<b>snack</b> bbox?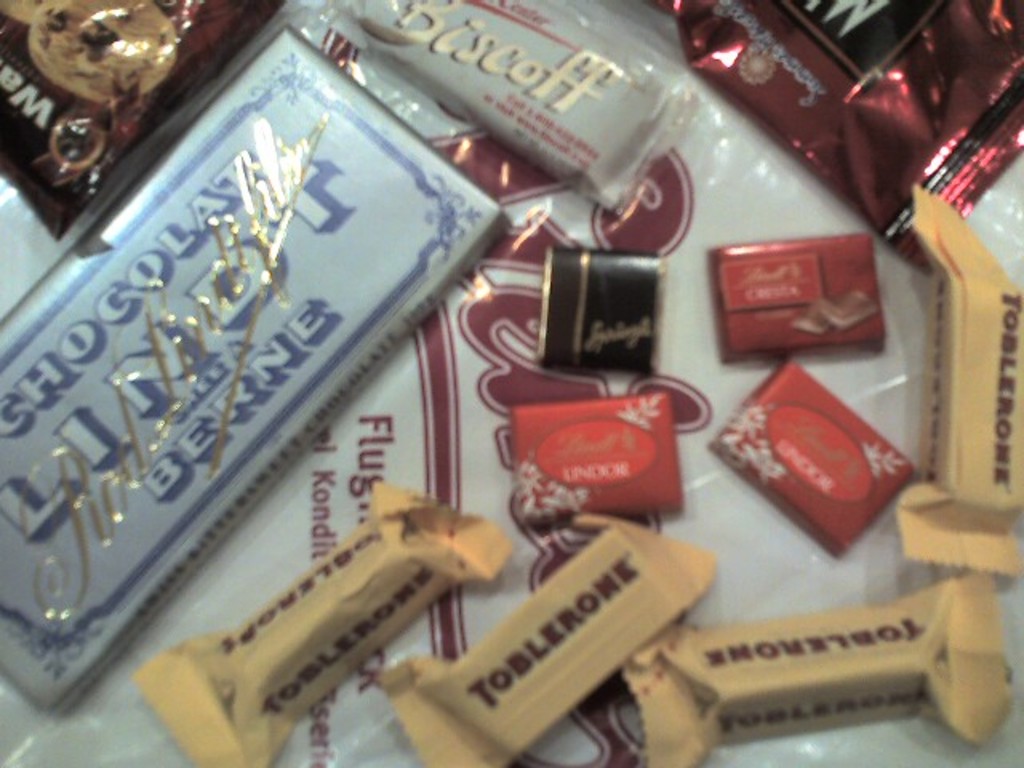
712/357/918/557
